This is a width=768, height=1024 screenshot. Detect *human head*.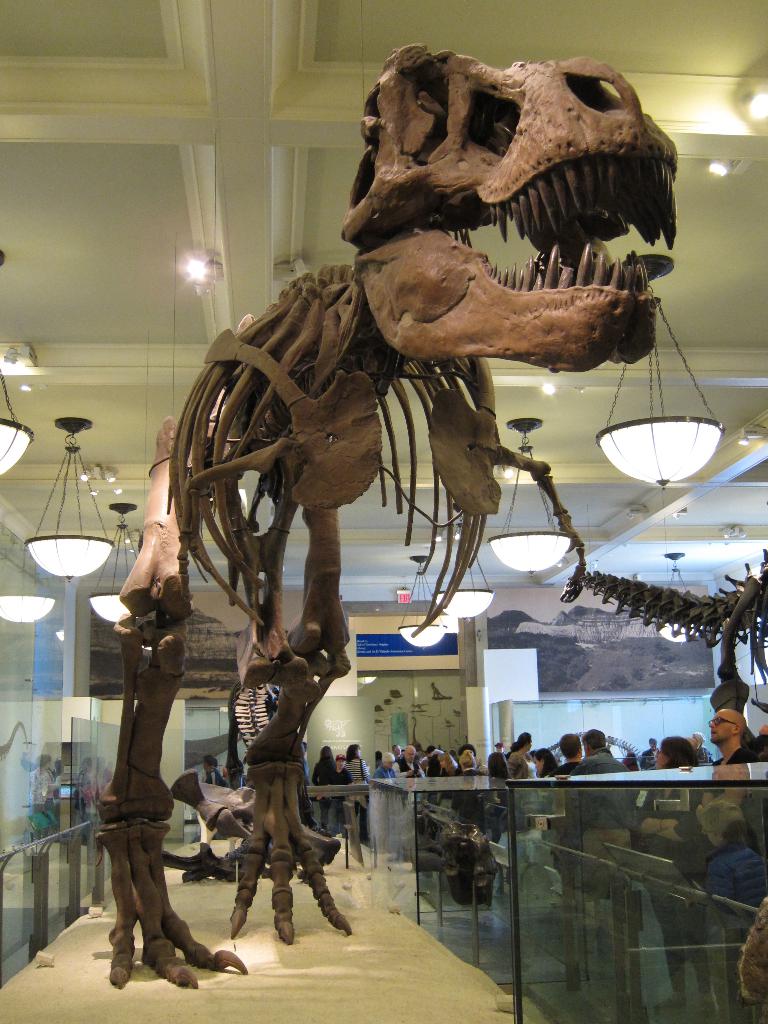
319, 743, 333, 762.
